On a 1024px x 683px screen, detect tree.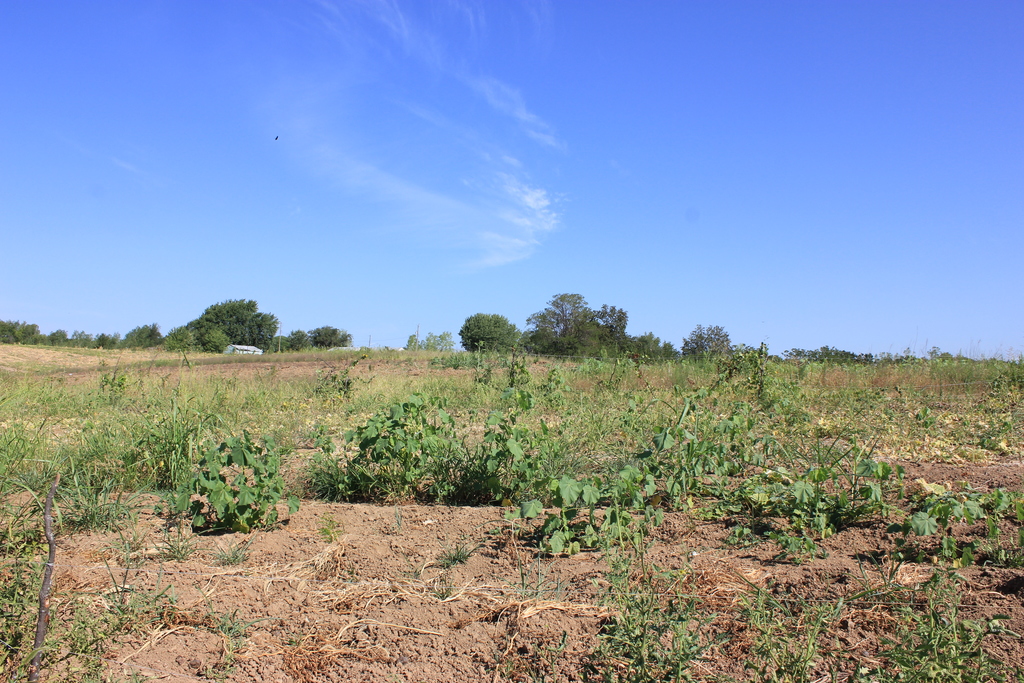
rect(780, 340, 876, 365).
